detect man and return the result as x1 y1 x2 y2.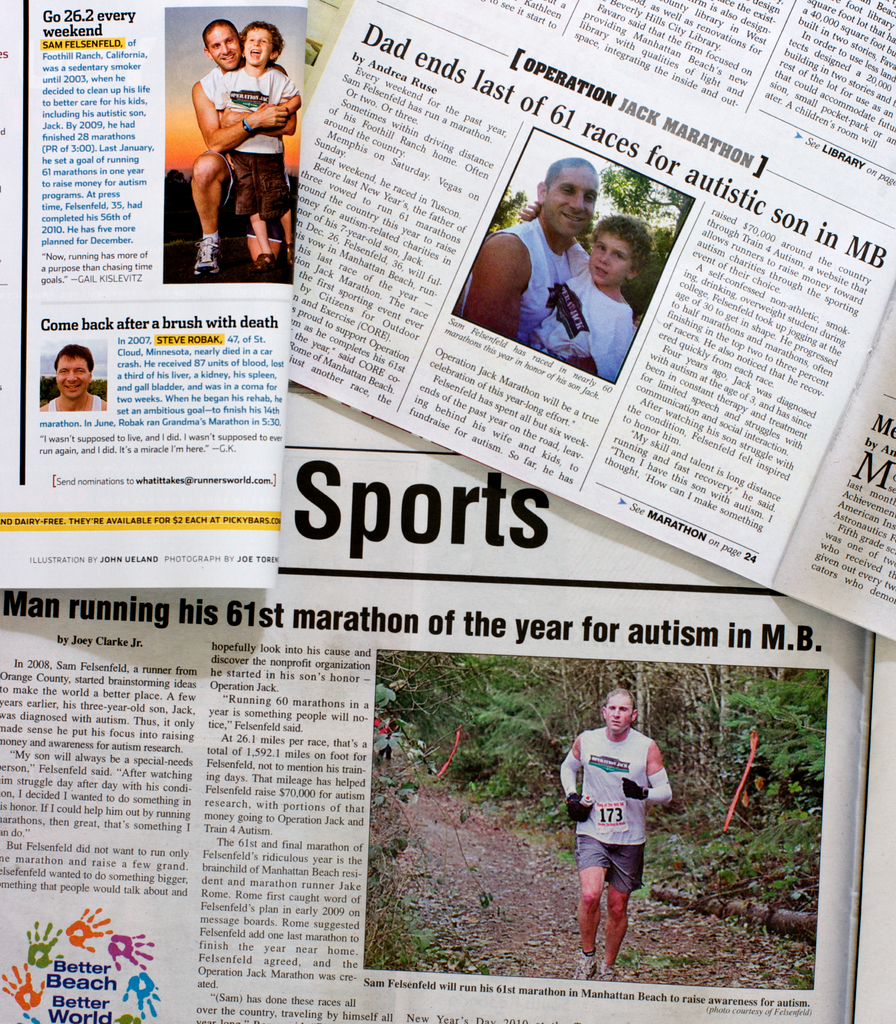
190 17 296 276.
